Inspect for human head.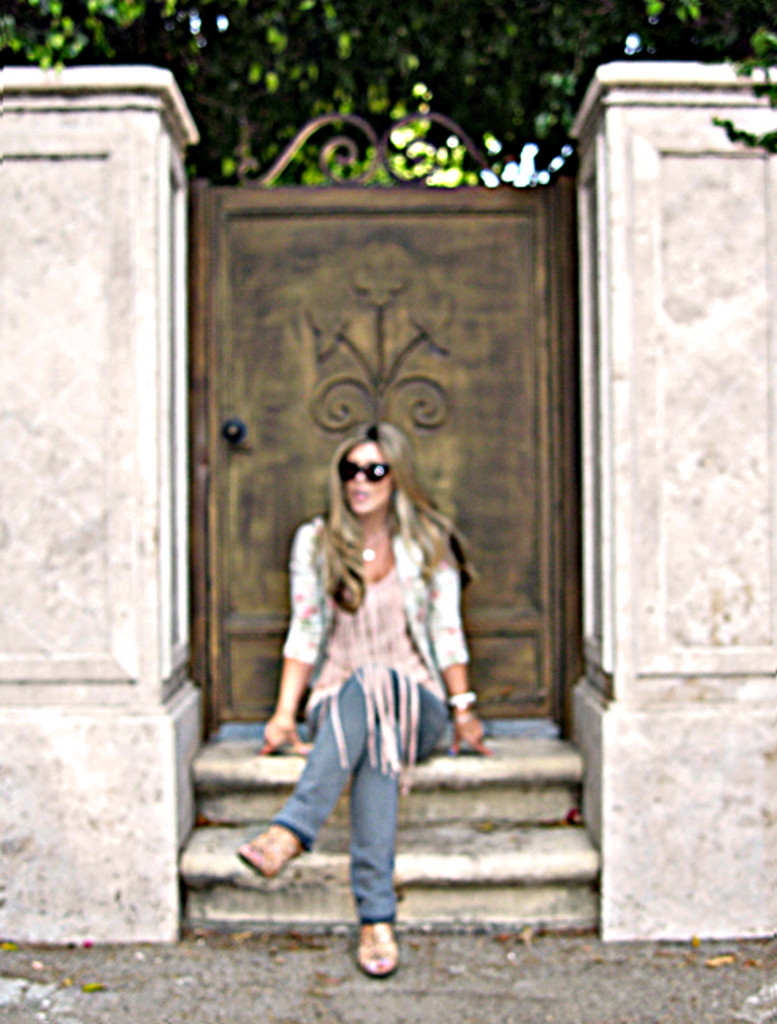
Inspection: 322, 430, 407, 532.
